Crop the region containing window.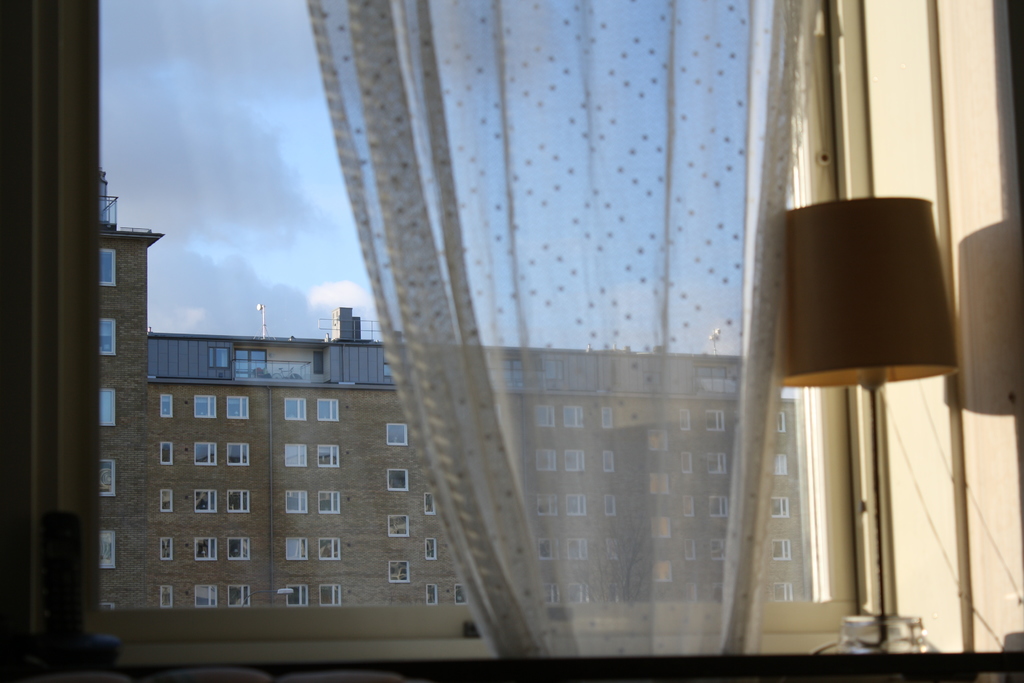
Crop region: (x1=770, y1=580, x2=792, y2=600).
